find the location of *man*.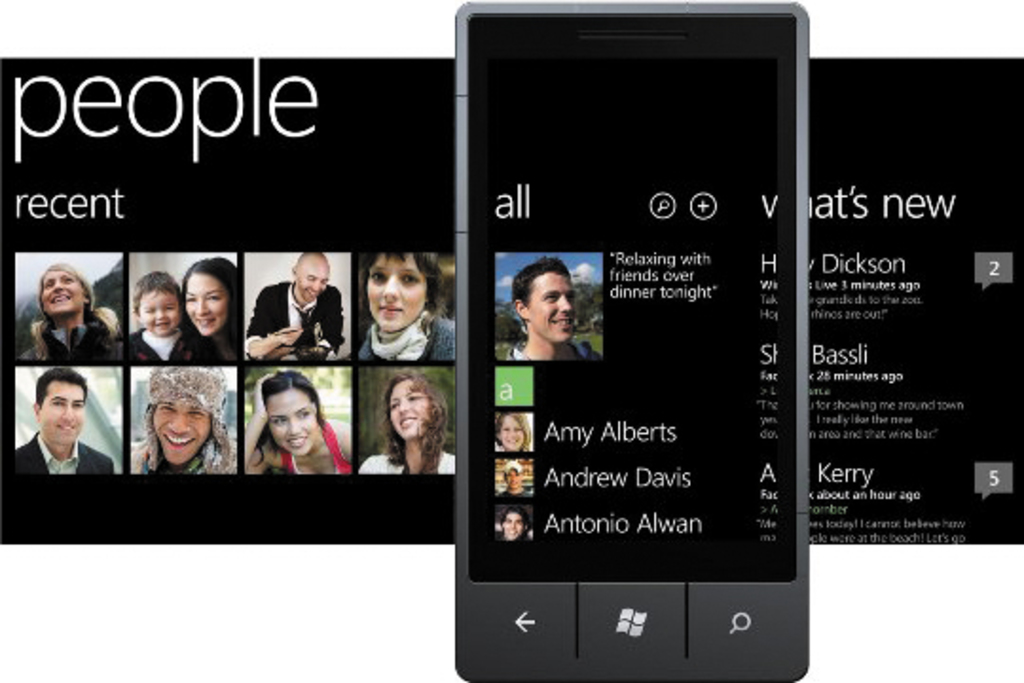
Location: locate(133, 360, 237, 478).
